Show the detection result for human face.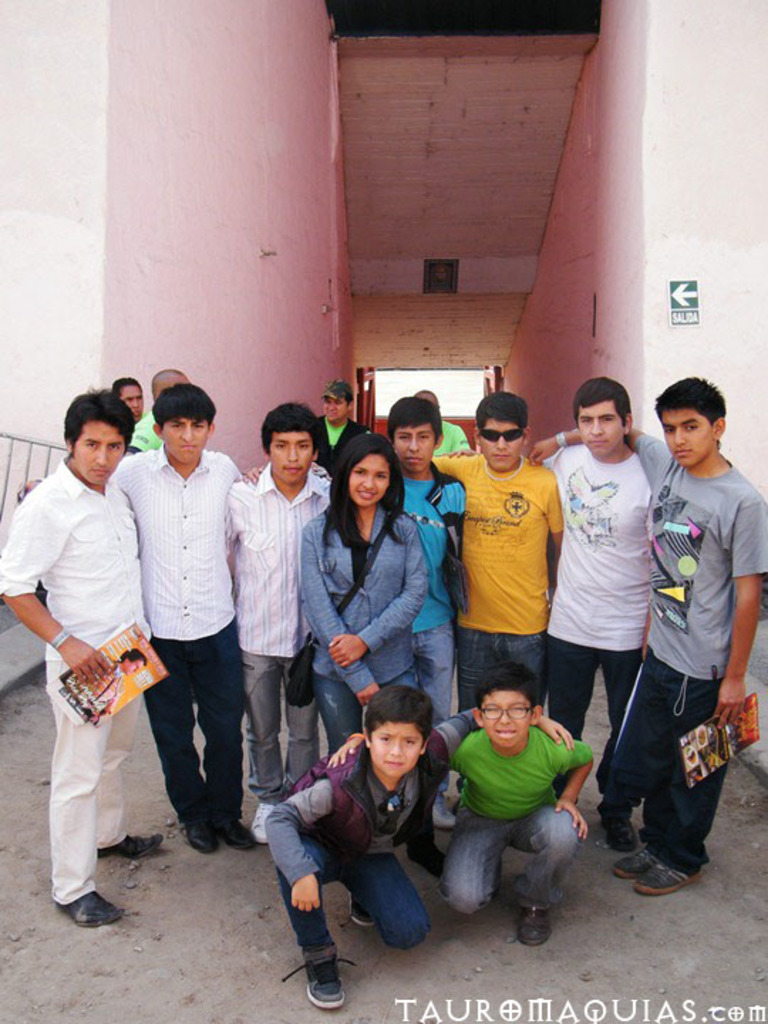
select_region(161, 415, 208, 465).
